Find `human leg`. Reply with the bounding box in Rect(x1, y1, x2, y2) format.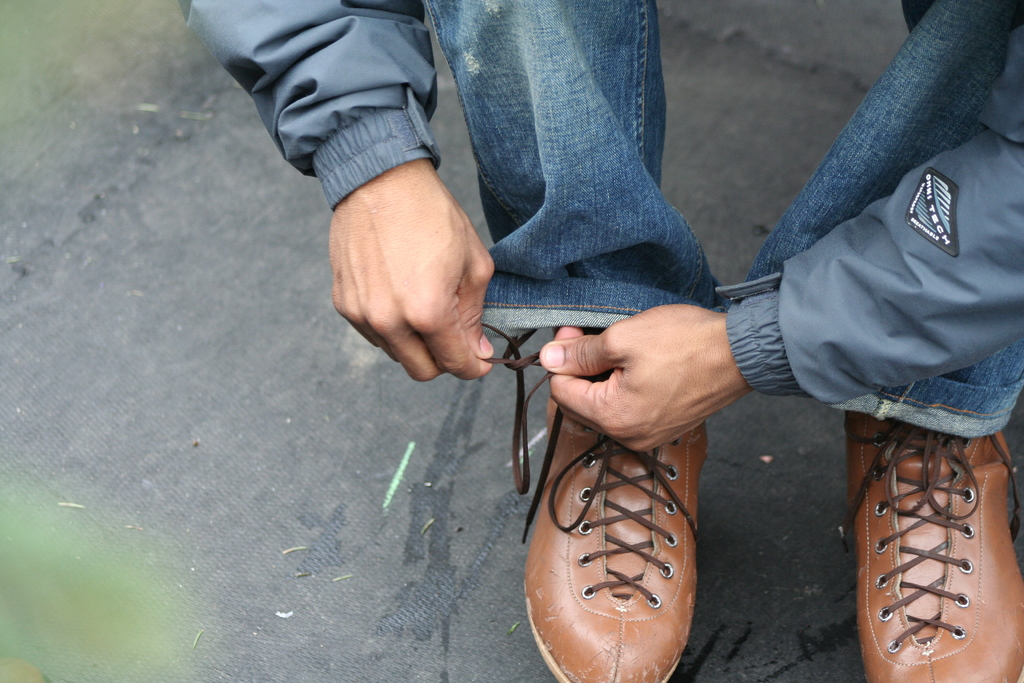
Rect(435, 0, 712, 678).
